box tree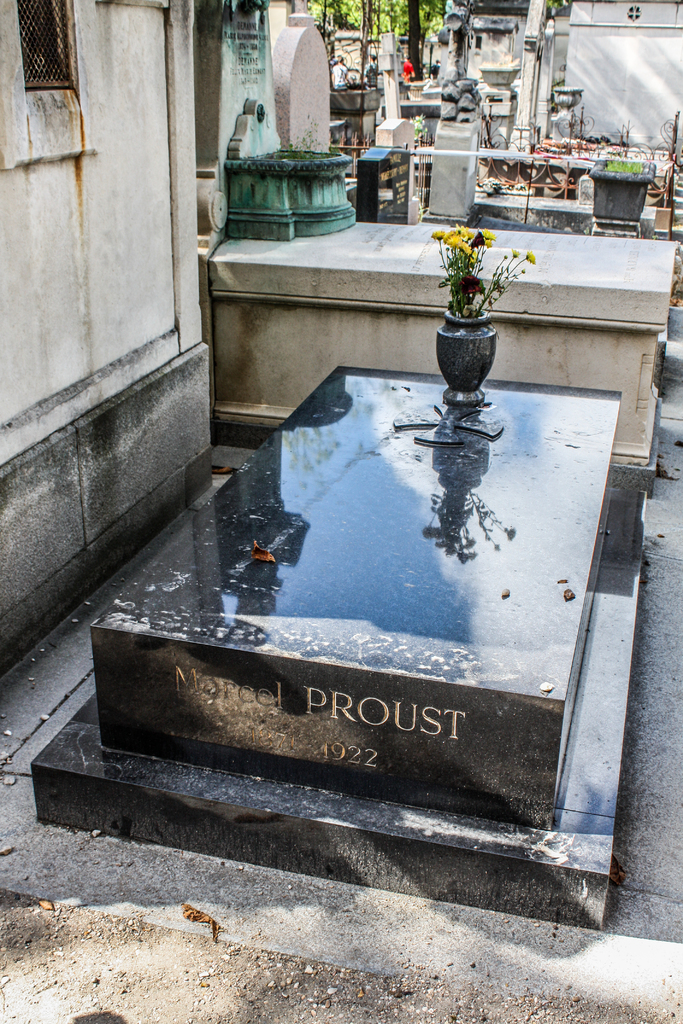
311, 0, 442, 34
